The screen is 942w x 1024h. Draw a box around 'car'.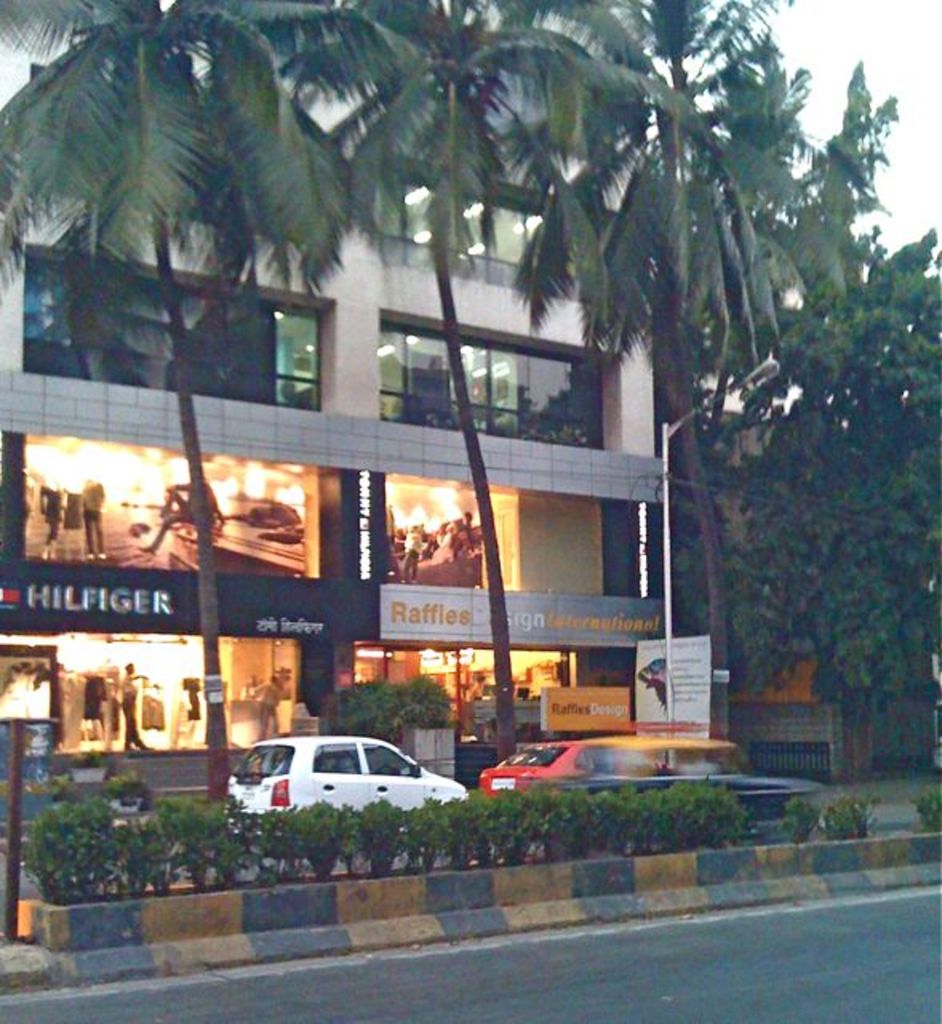
469, 733, 629, 798.
